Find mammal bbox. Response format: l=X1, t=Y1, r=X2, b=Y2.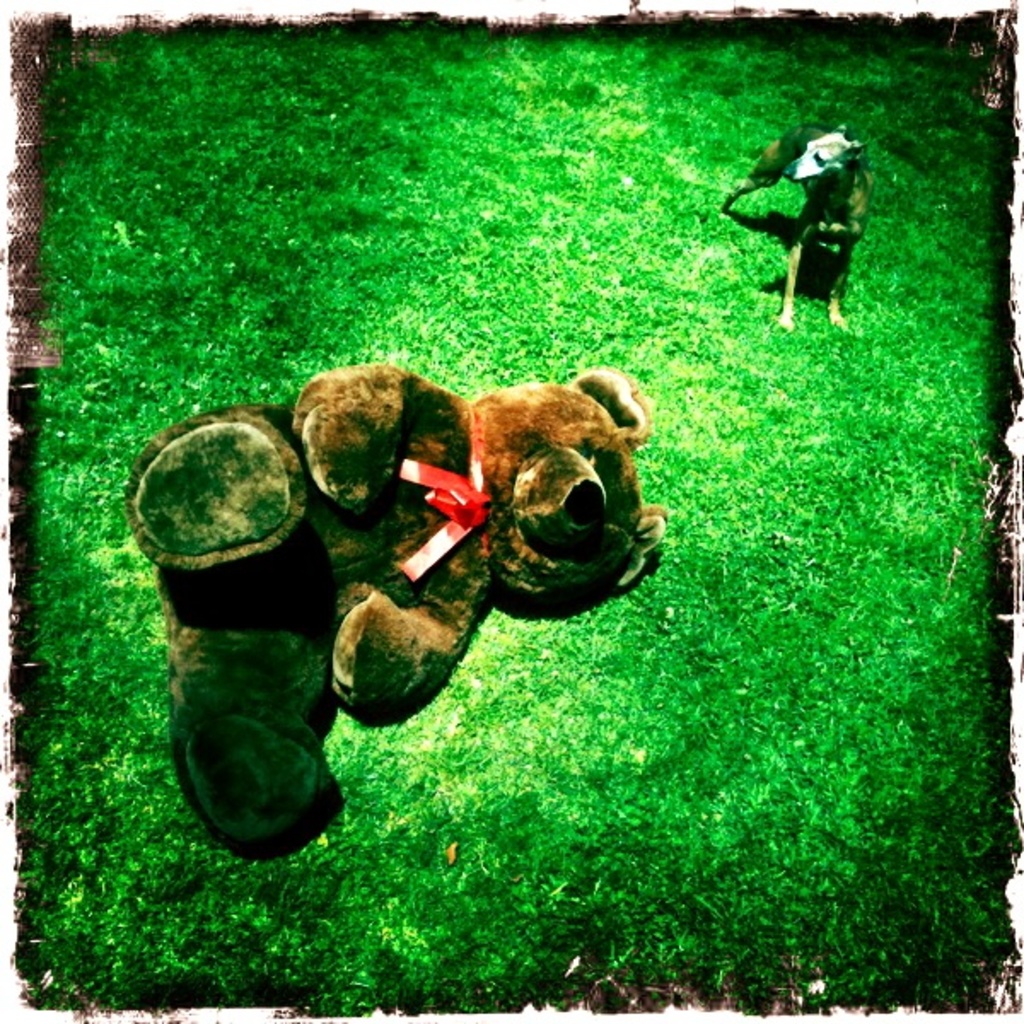
l=724, t=116, r=896, b=323.
